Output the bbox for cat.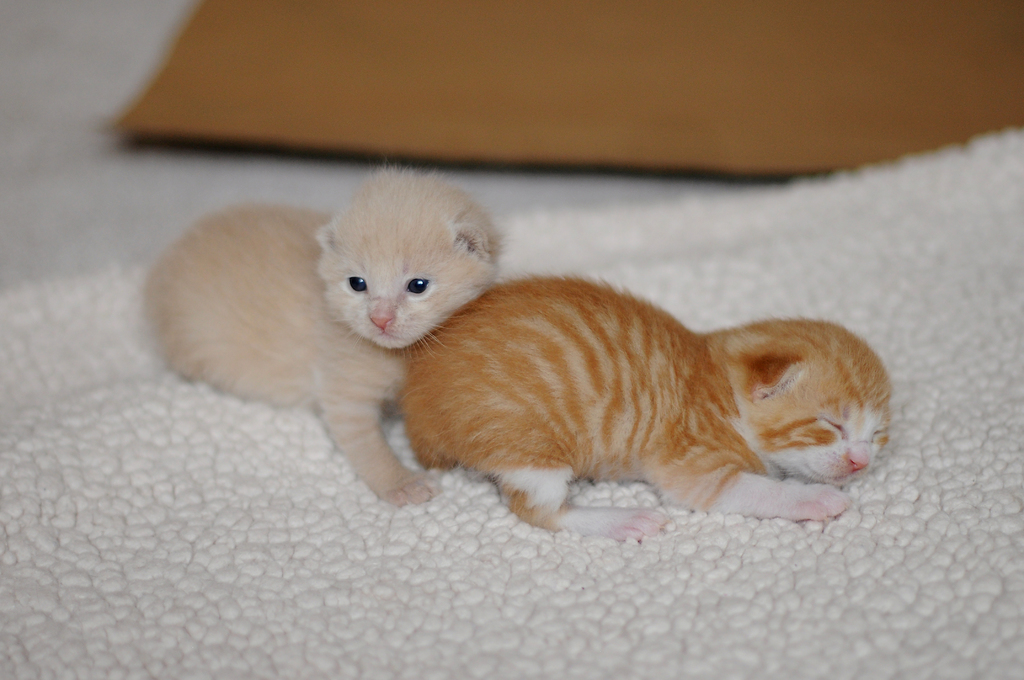
[397, 269, 898, 535].
